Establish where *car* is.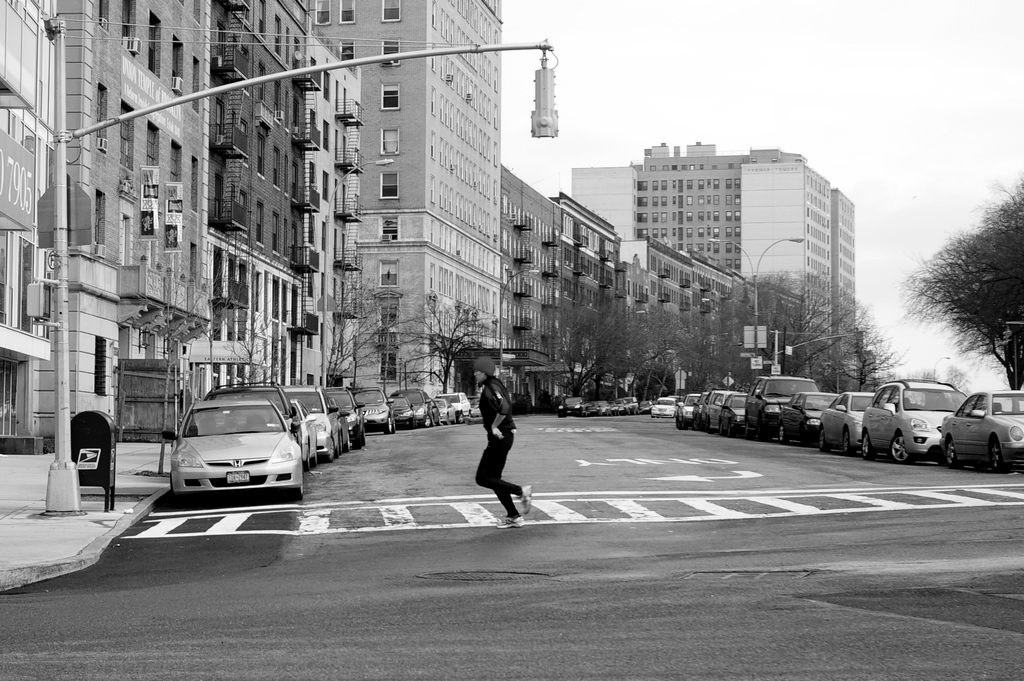
Established at (151, 390, 320, 508).
